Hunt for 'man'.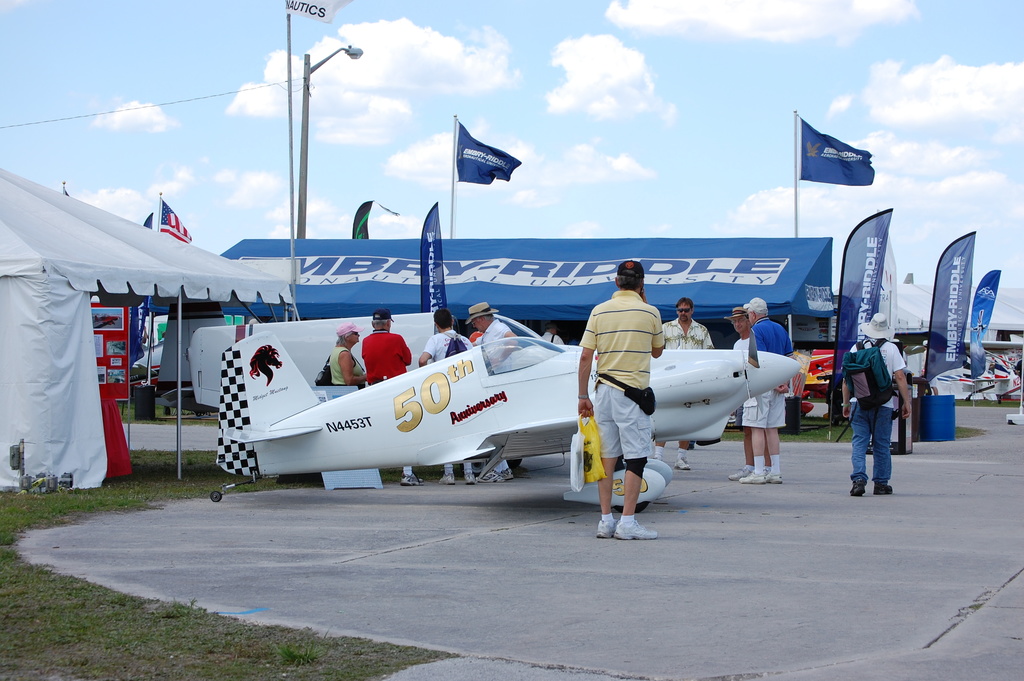
Hunted down at pyautogui.locateOnScreen(585, 265, 685, 531).
